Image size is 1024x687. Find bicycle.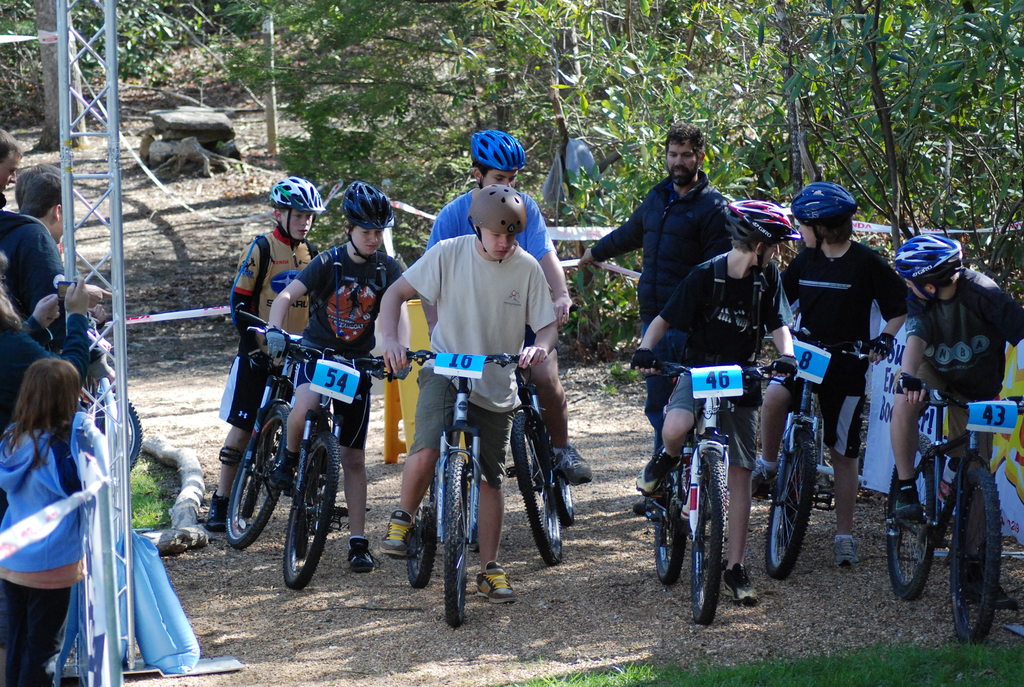
<region>641, 349, 753, 625</region>.
